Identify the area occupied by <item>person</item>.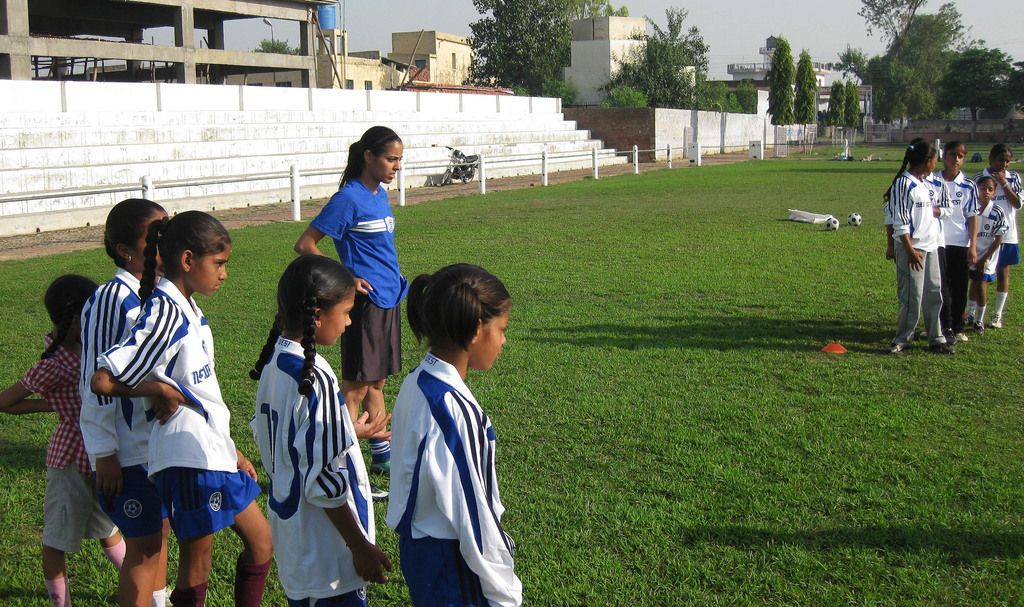
Area: 973, 169, 1012, 331.
